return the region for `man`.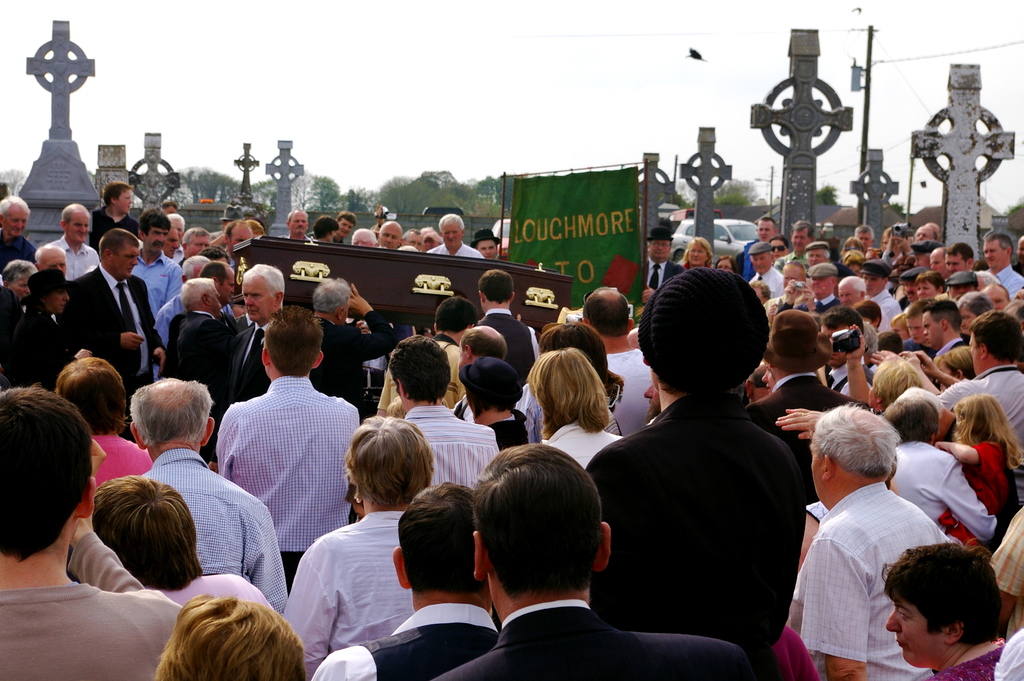
detection(922, 300, 968, 358).
